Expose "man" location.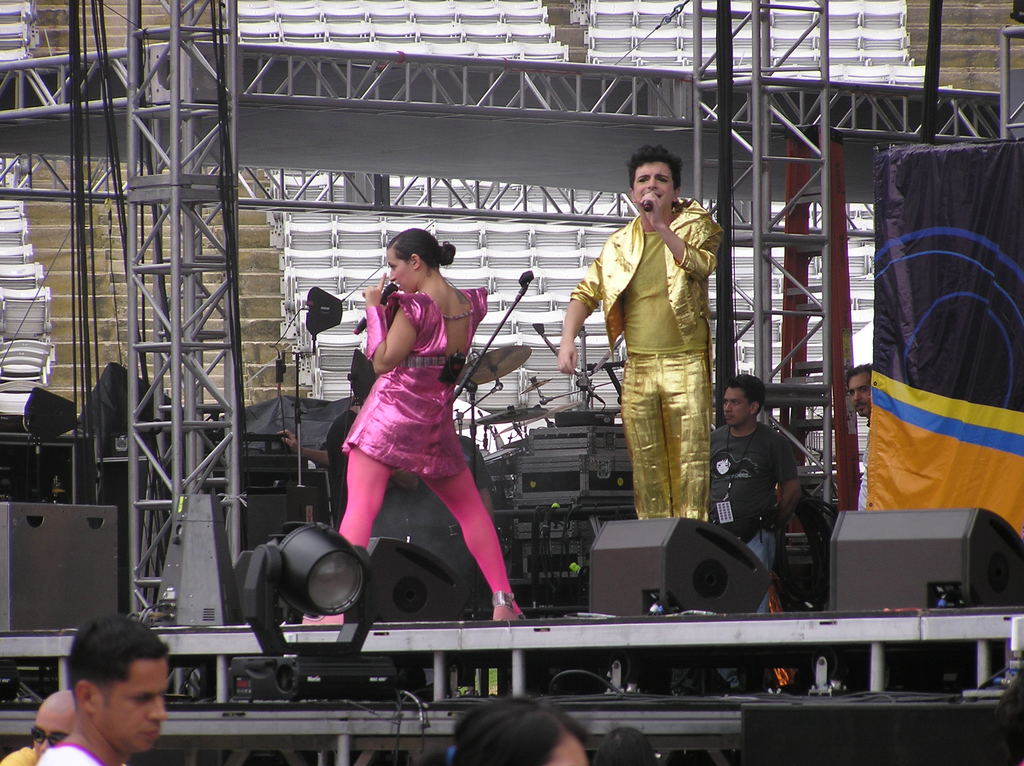
Exposed at bbox=(718, 371, 808, 610).
